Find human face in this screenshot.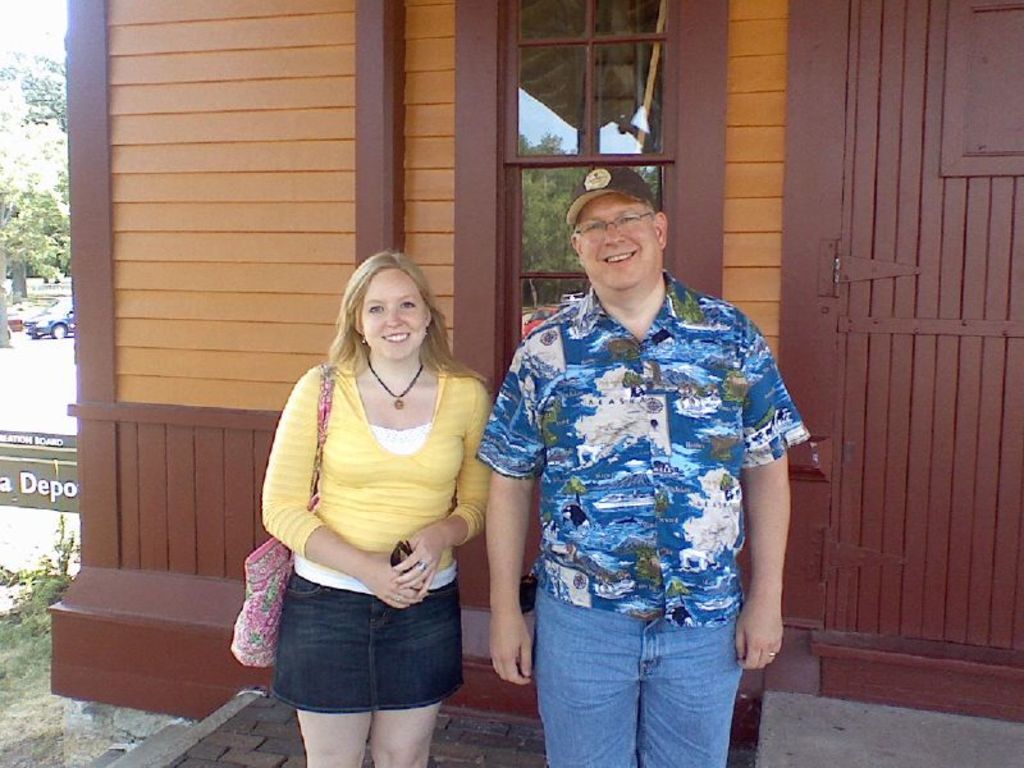
The bounding box for human face is locate(580, 192, 657, 289).
